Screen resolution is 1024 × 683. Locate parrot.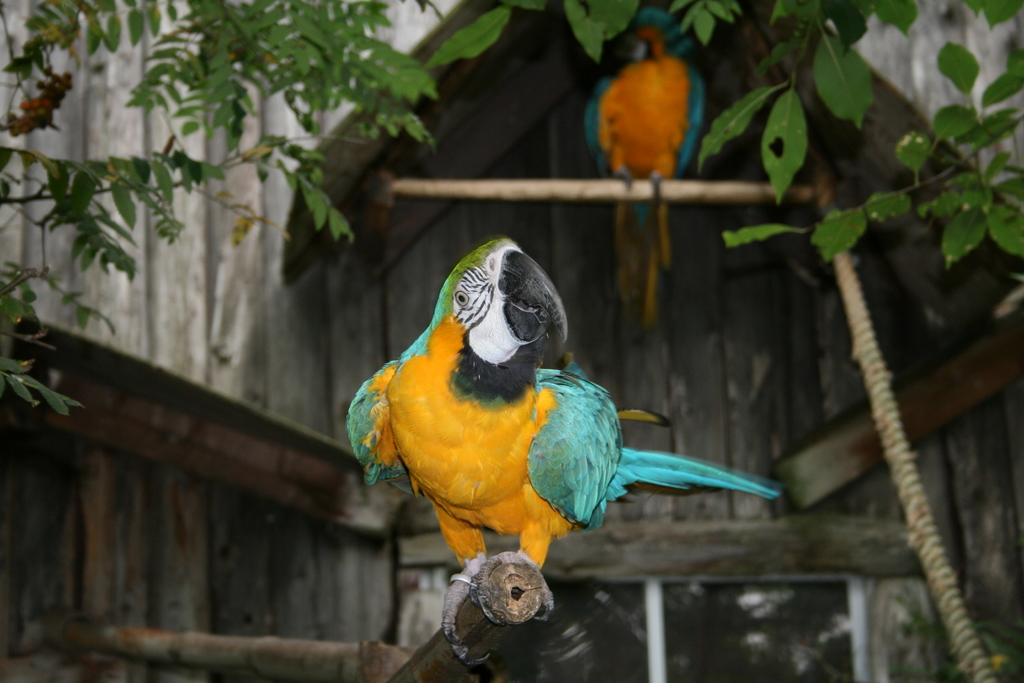
<region>341, 233, 783, 671</region>.
